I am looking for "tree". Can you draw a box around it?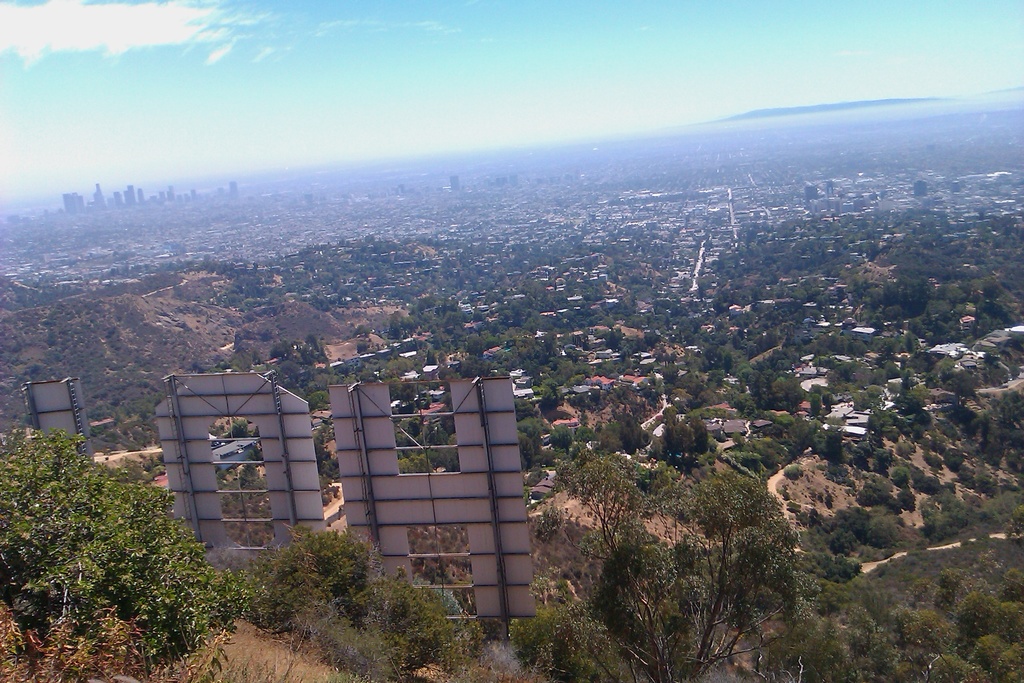
Sure, the bounding box is 248, 521, 493, 682.
